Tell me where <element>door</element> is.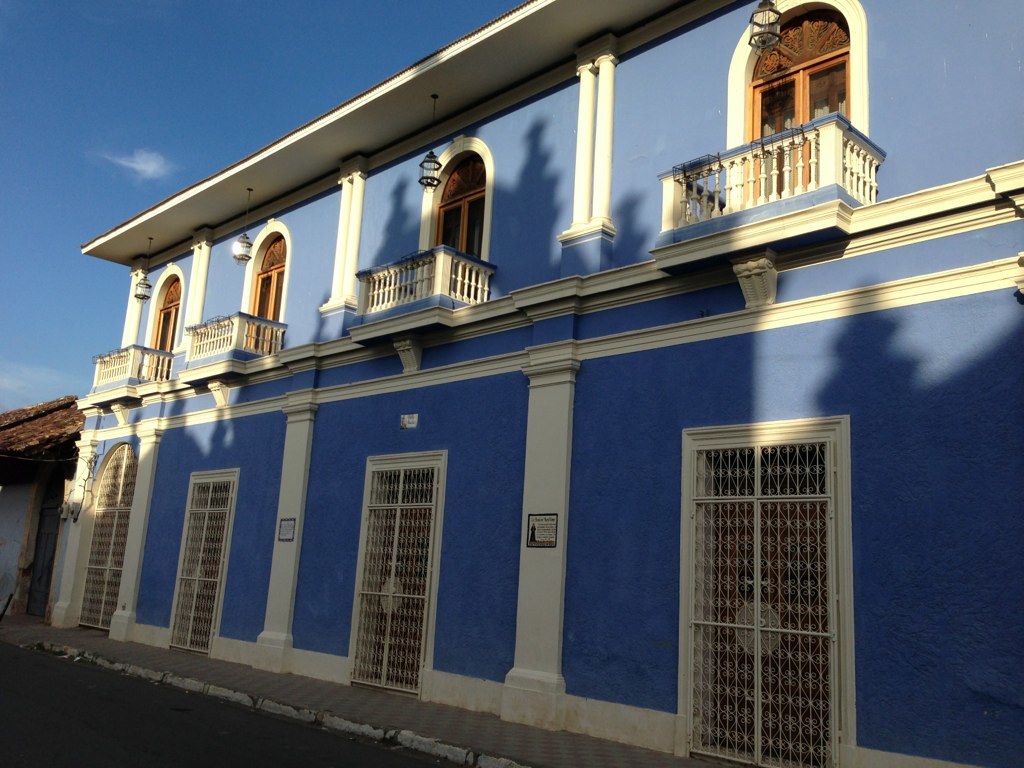
<element>door</element> is at <box>250,233,287,348</box>.
